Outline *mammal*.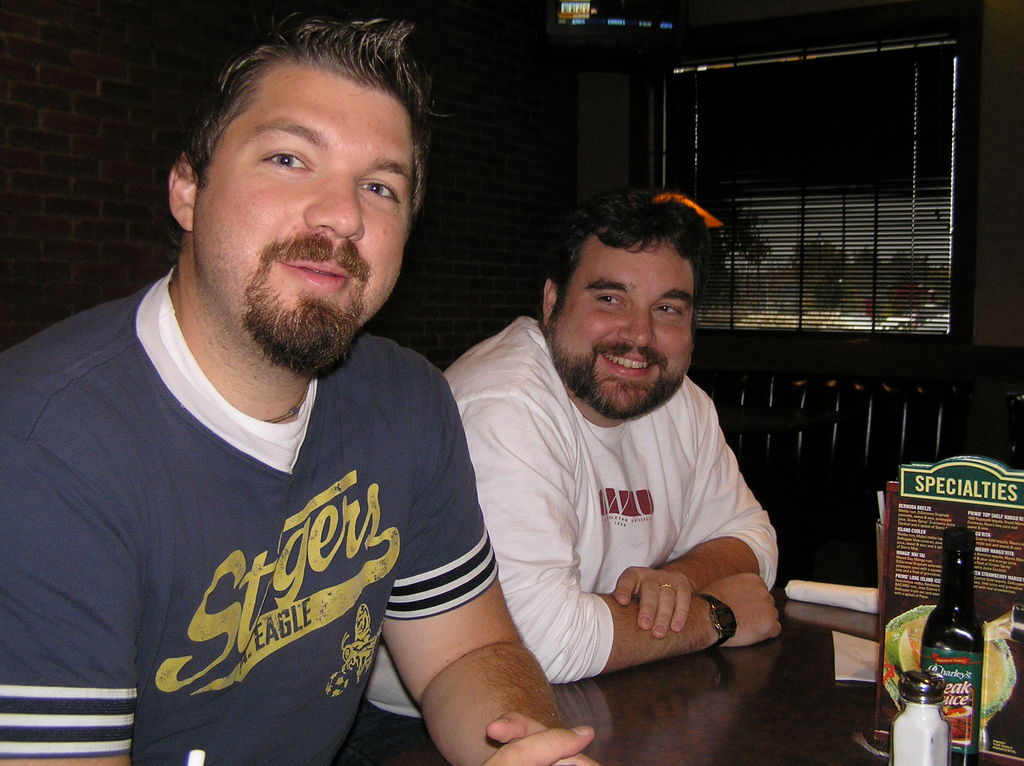
Outline: {"left": 0, "top": 19, "right": 593, "bottom": 765}.
